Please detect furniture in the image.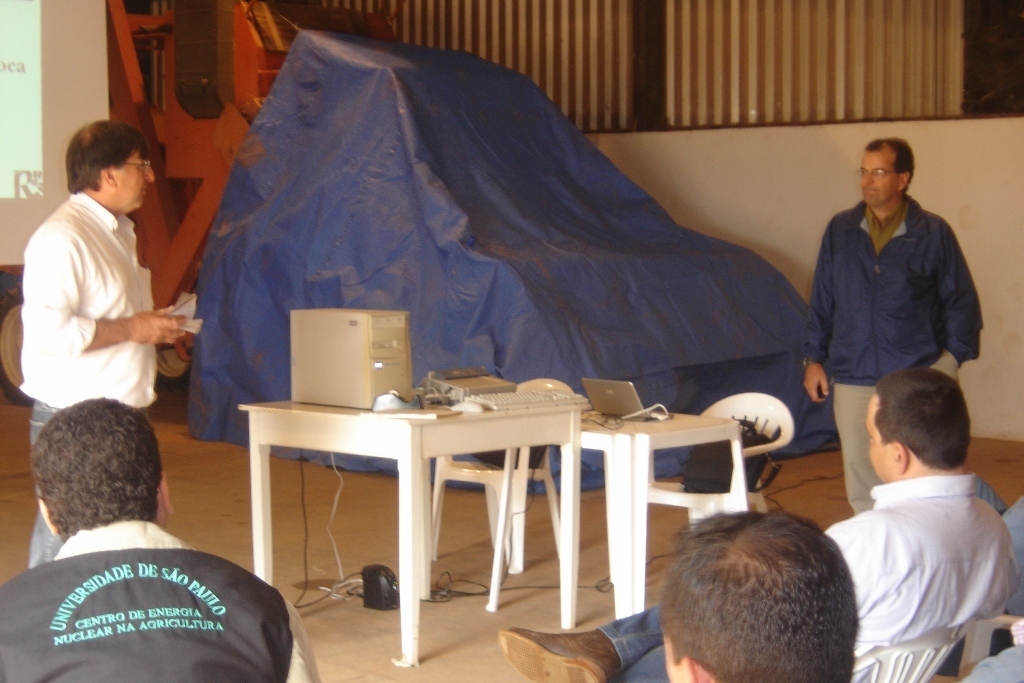
pyautogui.locateOnScreen(650, 388, 792, 530).
